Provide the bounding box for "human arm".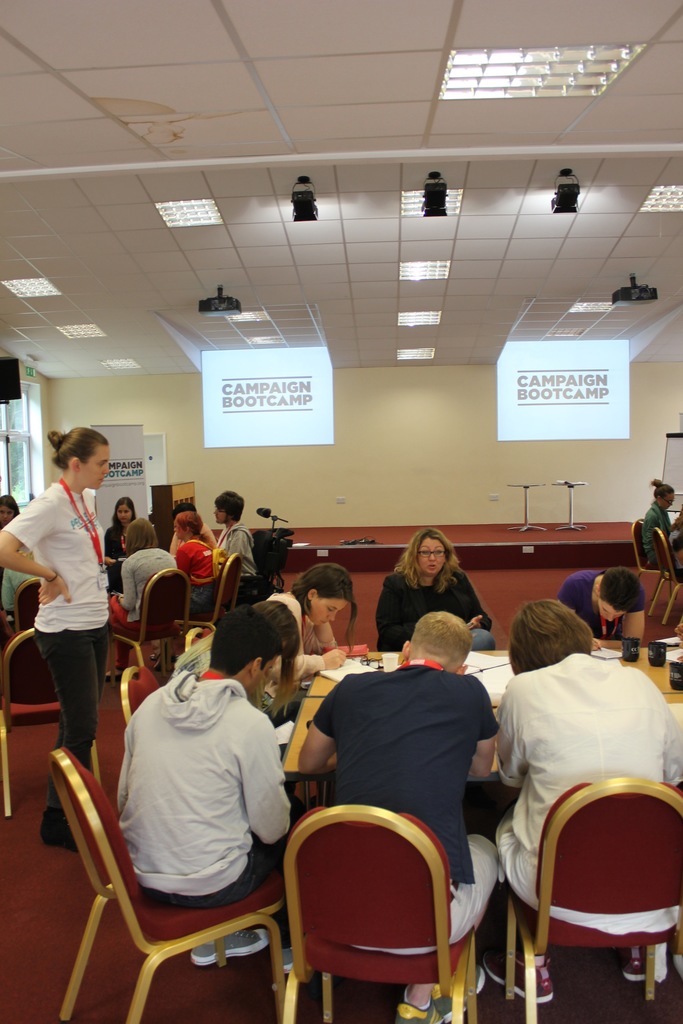
l=111, t=560, r=141, b=609.
